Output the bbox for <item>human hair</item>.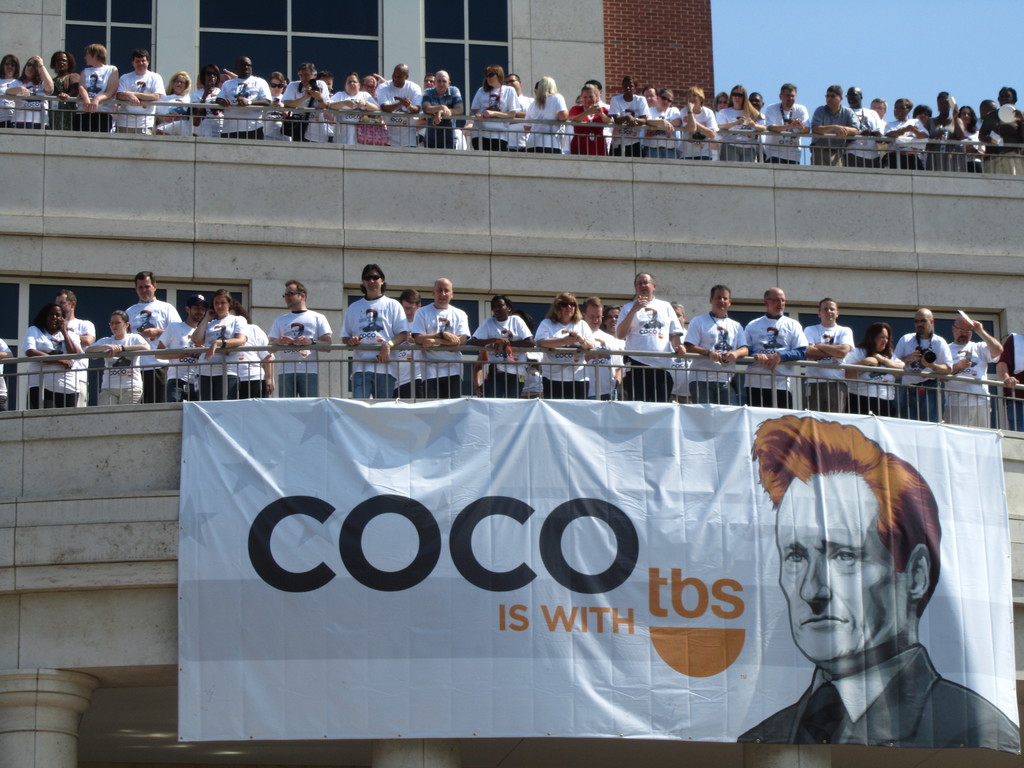
{"left": 625, "top": 107, "right": 636, "bottom": 116}.
